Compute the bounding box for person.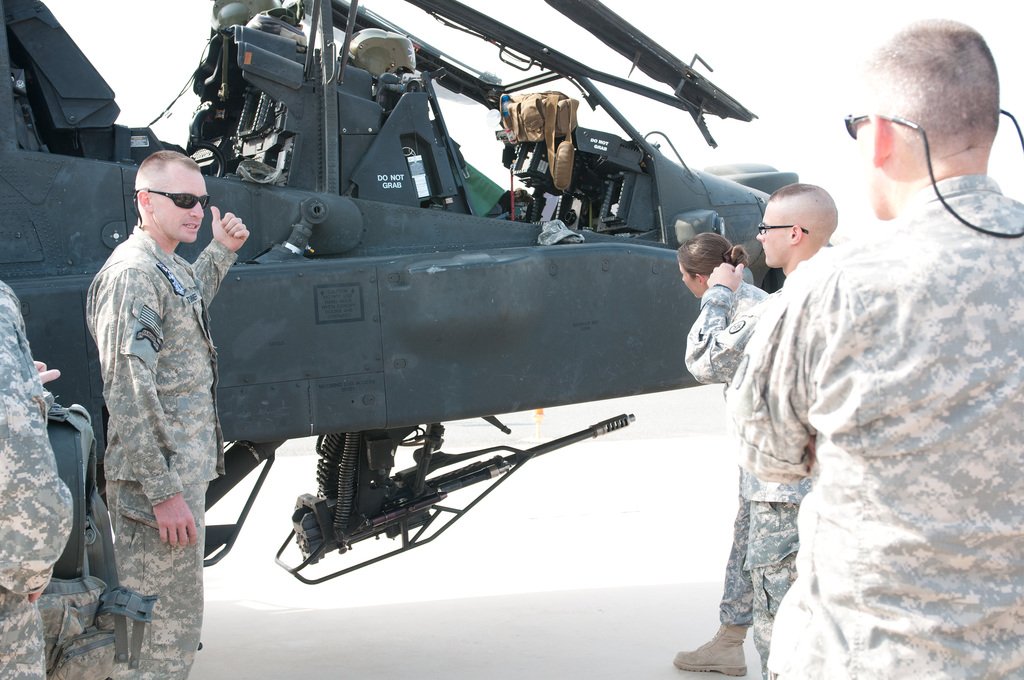
pyautogui.locateOnScreen(0, 271, 87, 679).
